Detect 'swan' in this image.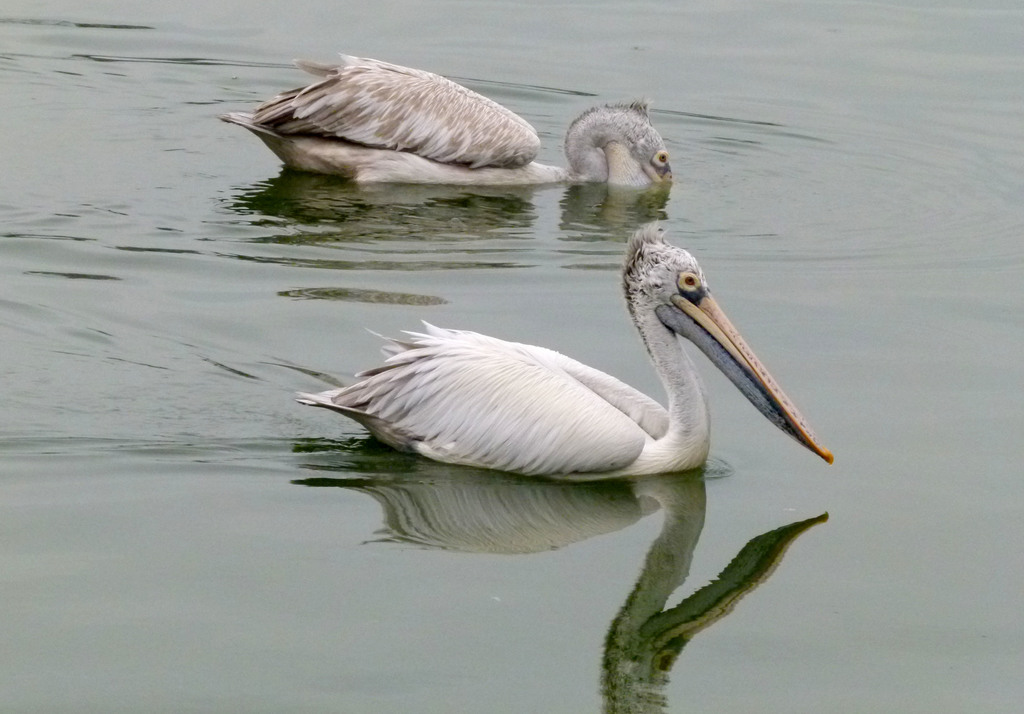
Detection: select_region(284, 213, 842, 489).
